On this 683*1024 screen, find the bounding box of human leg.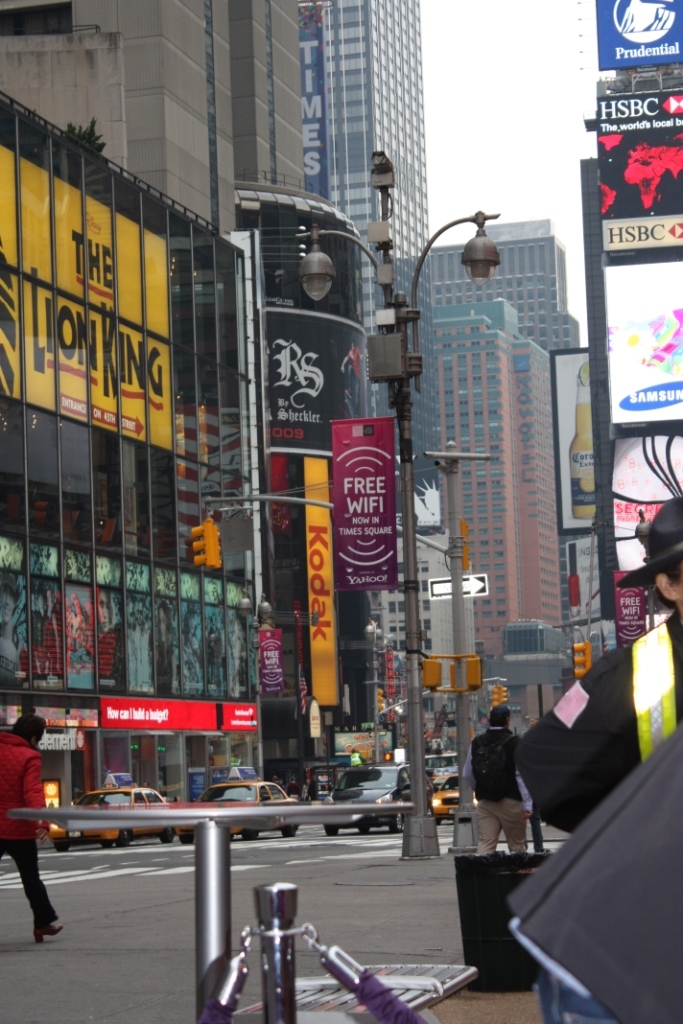
Bounding box: 3:822:63:943.
